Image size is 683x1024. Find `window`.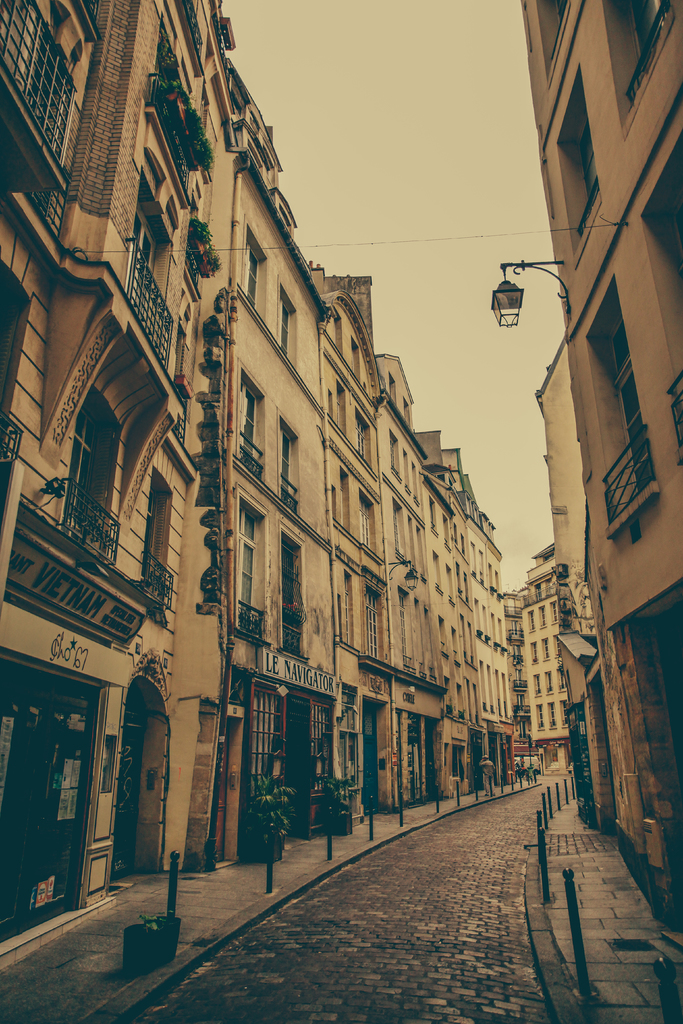
detection(118, 166, 177, 370).
